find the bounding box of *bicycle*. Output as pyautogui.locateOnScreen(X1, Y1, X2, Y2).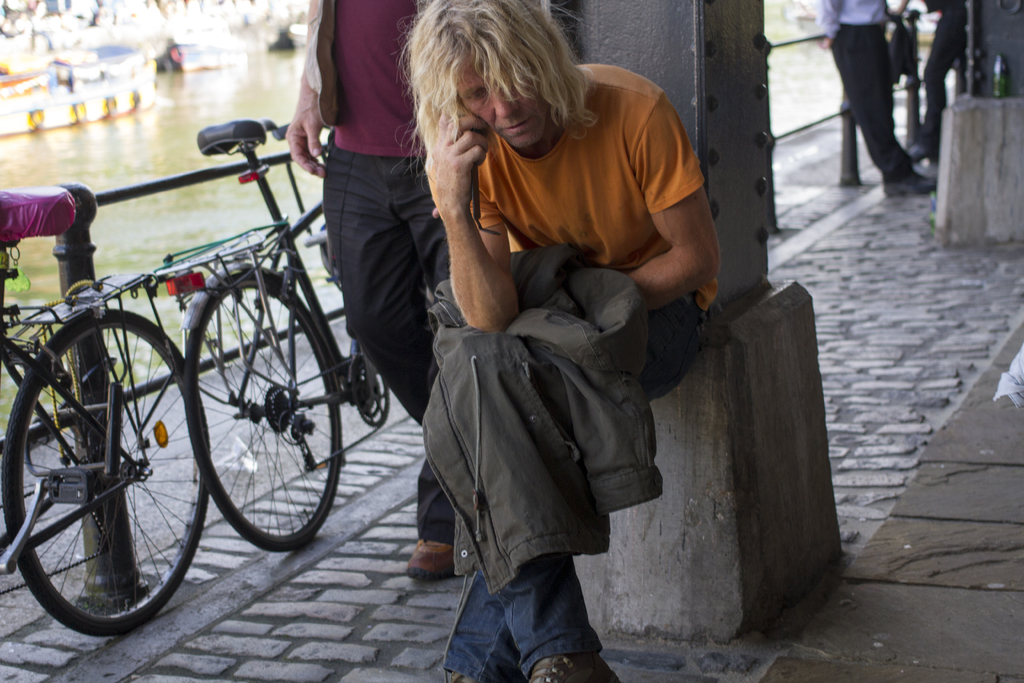
pyautogui.locateOnScreen(0, 236, 210, 638).
